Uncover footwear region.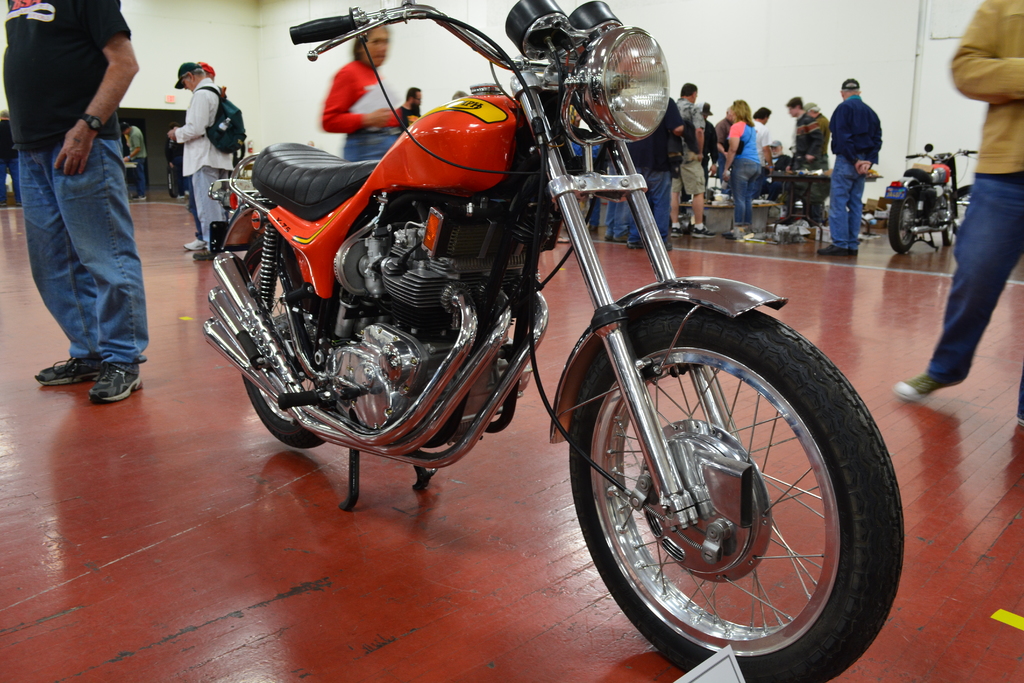
Uncovered: pyautogui.locateOnScreen(195, 245, 216, 258).
